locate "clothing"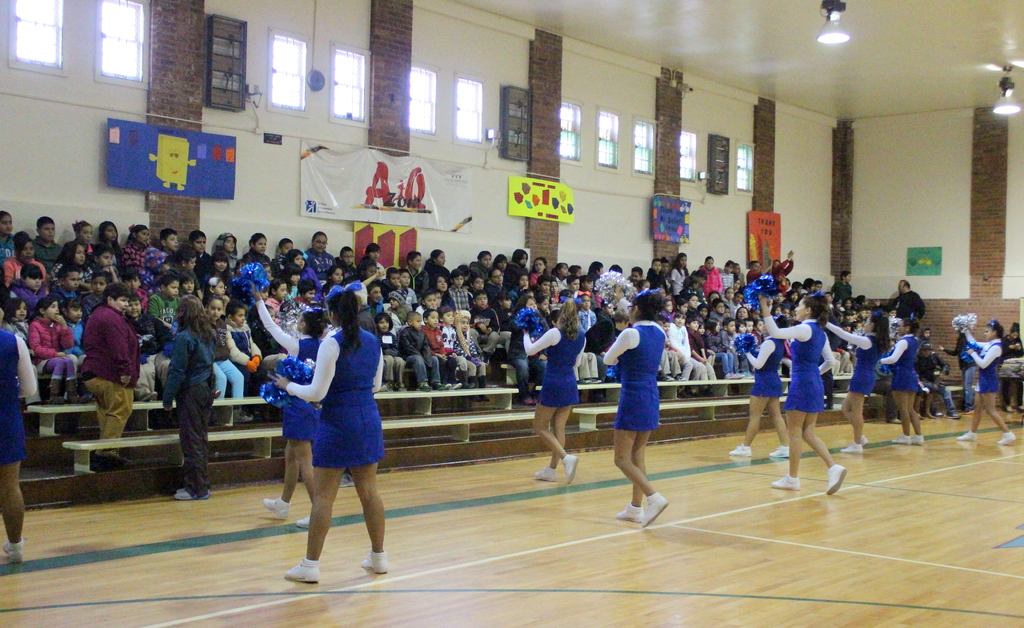
rect(998, 318, 1023, 408)
